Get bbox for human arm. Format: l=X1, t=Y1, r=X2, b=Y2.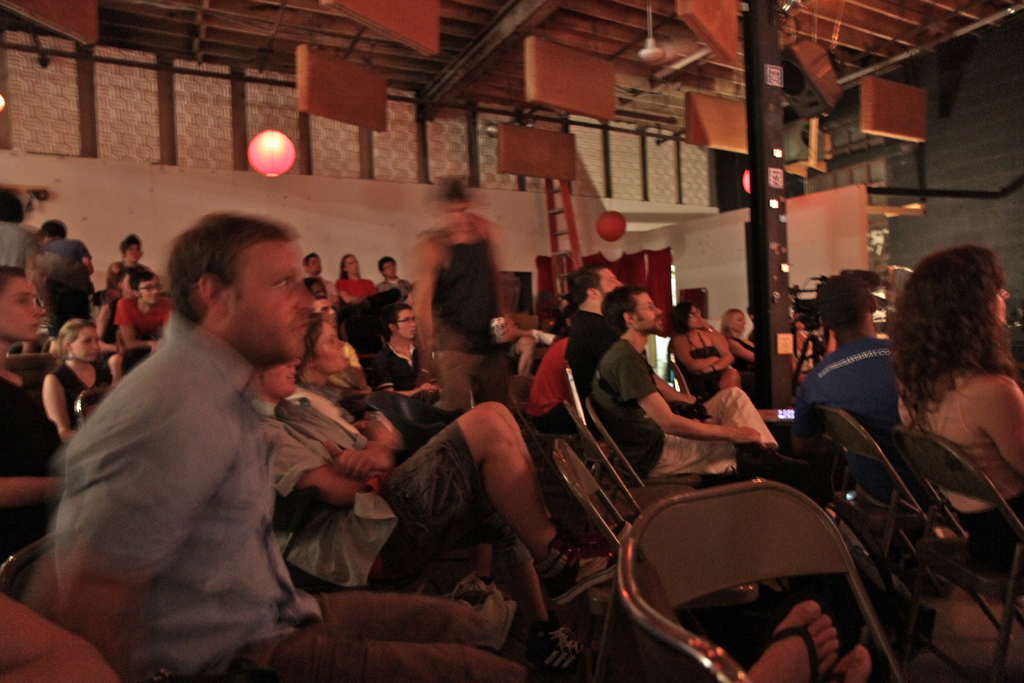
l=675, t=329, r=724, b=368.
